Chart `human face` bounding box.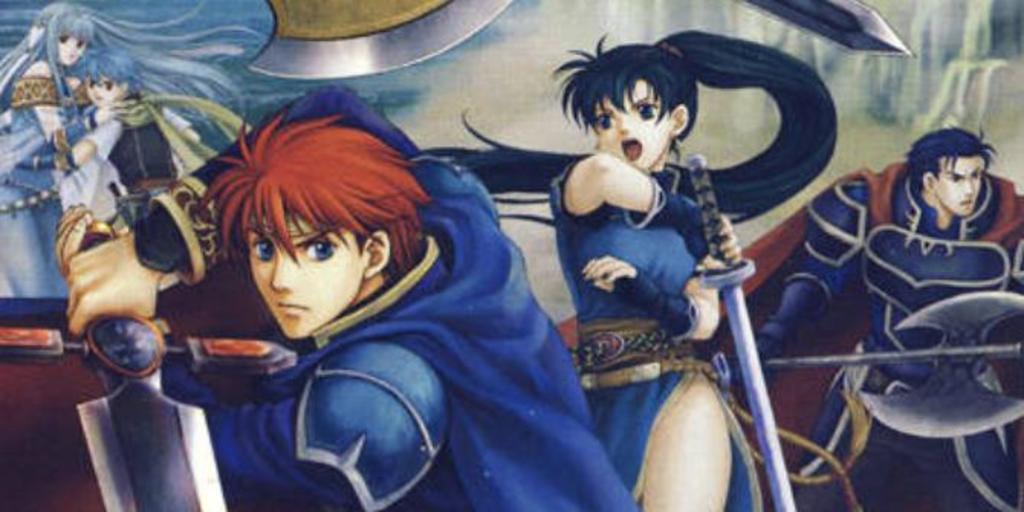
Charted: x1=593, y1=75, x2=668, y2=170.
